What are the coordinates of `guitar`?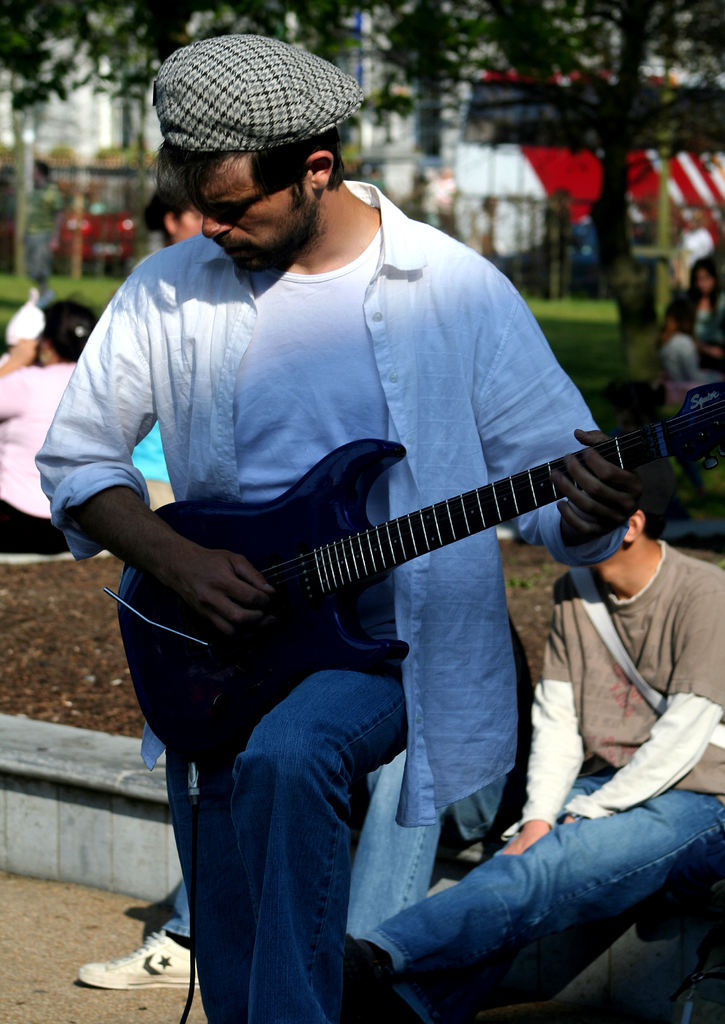
[101, 410, 724, 762].
